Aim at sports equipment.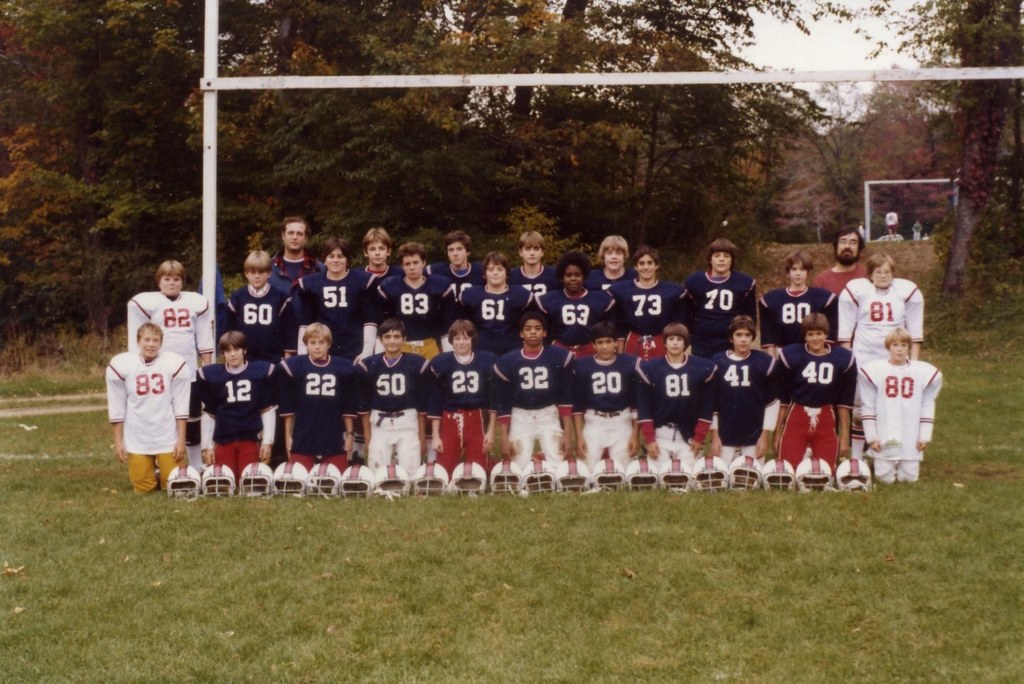
Aimed at (239, 462, 273, 501).
